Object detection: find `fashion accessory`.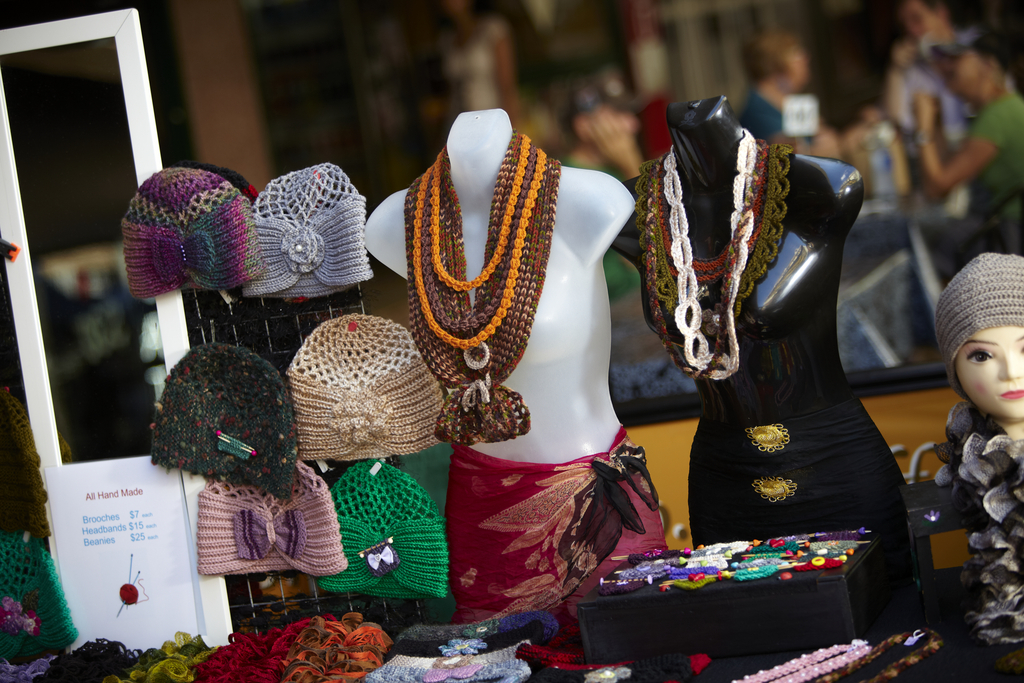
(118, 163, 264, 308).
